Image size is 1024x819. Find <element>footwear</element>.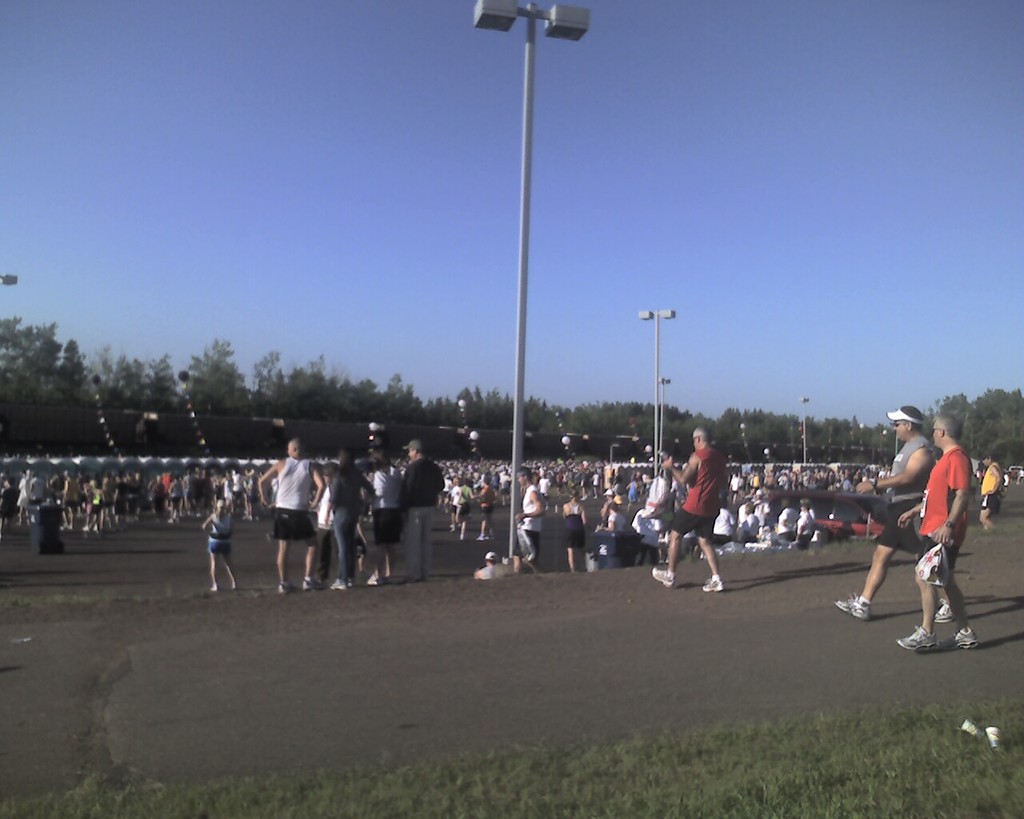
bbox=[931, 601, 954, 623].
